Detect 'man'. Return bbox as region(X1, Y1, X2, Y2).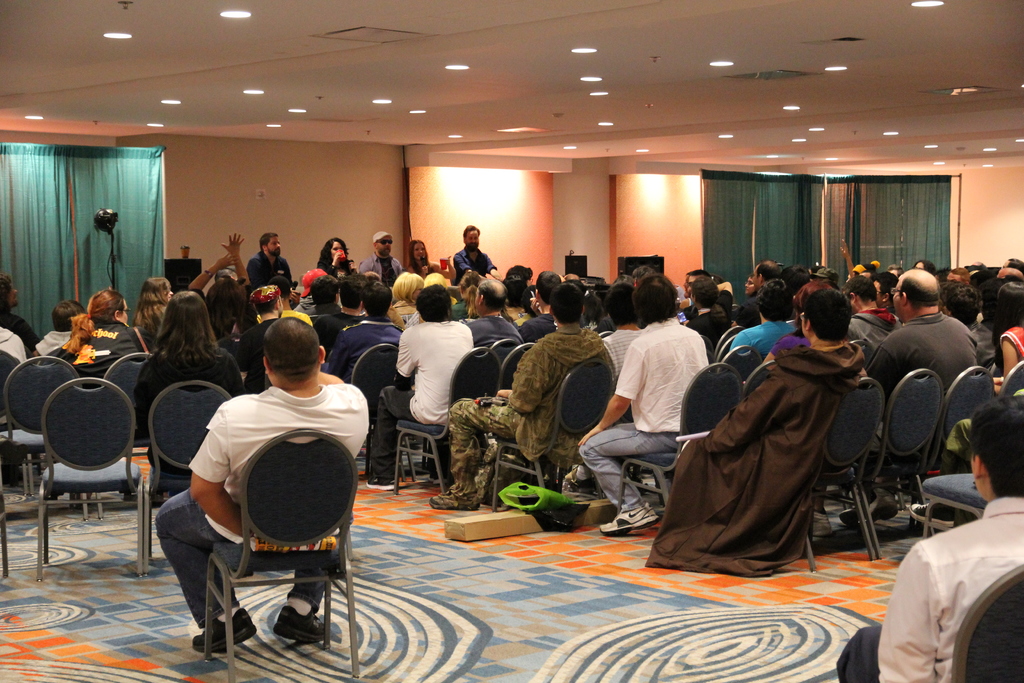
region(940, 281, 995, 373).
